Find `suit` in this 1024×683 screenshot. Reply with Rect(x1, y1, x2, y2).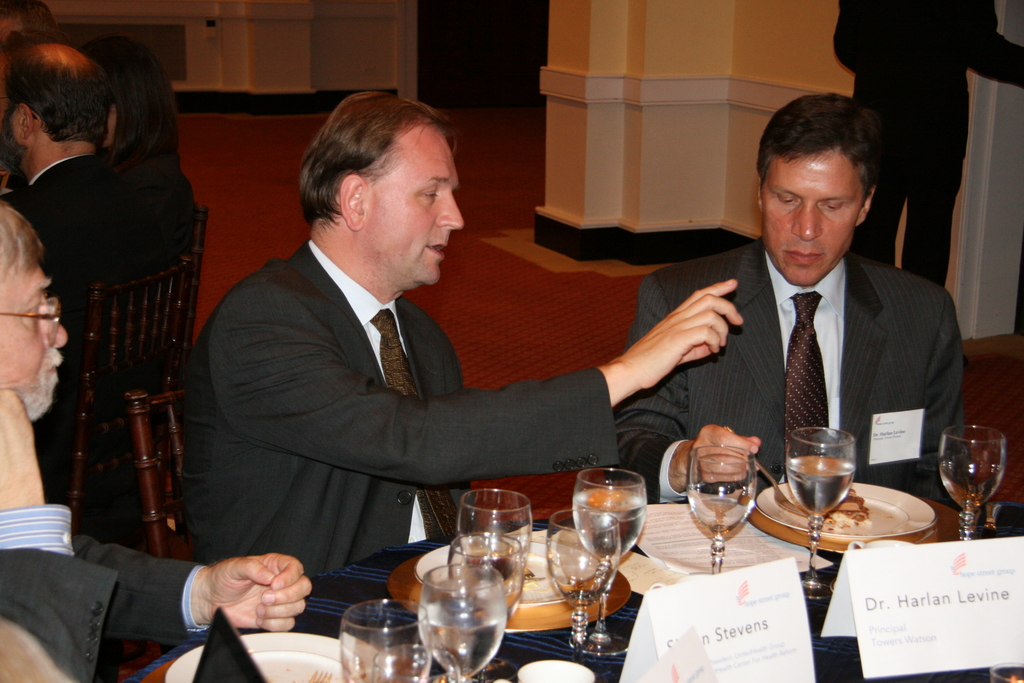
Rect(0, 506, 218, 682).
